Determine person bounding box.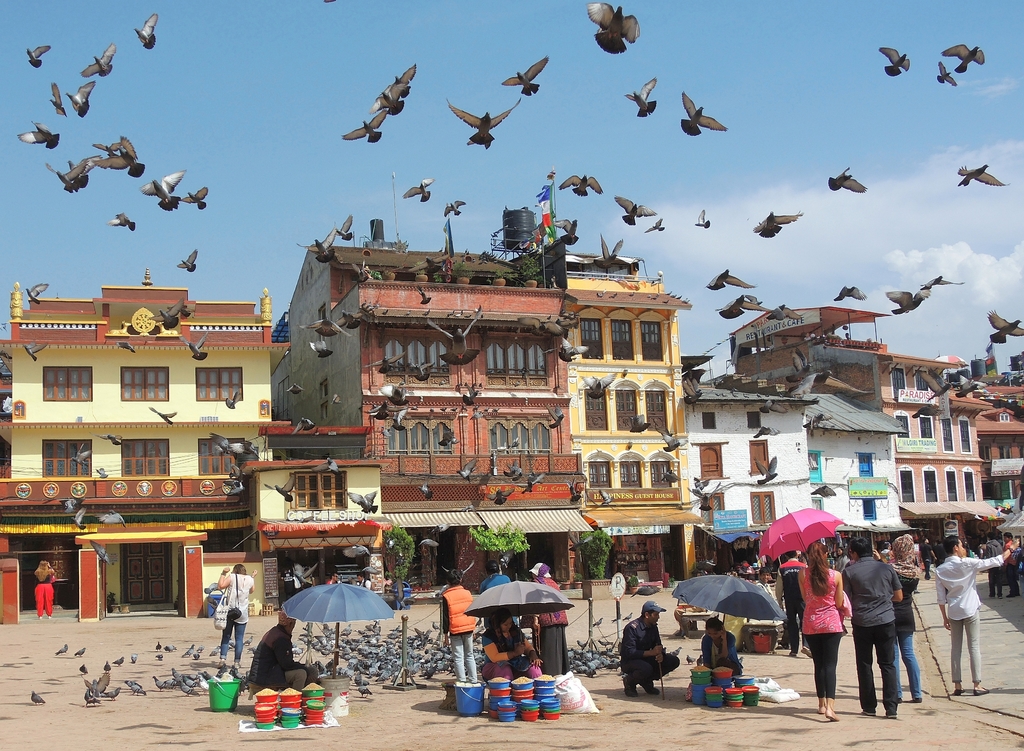
Determined: <region>481, 558, 510, 597</region>.
